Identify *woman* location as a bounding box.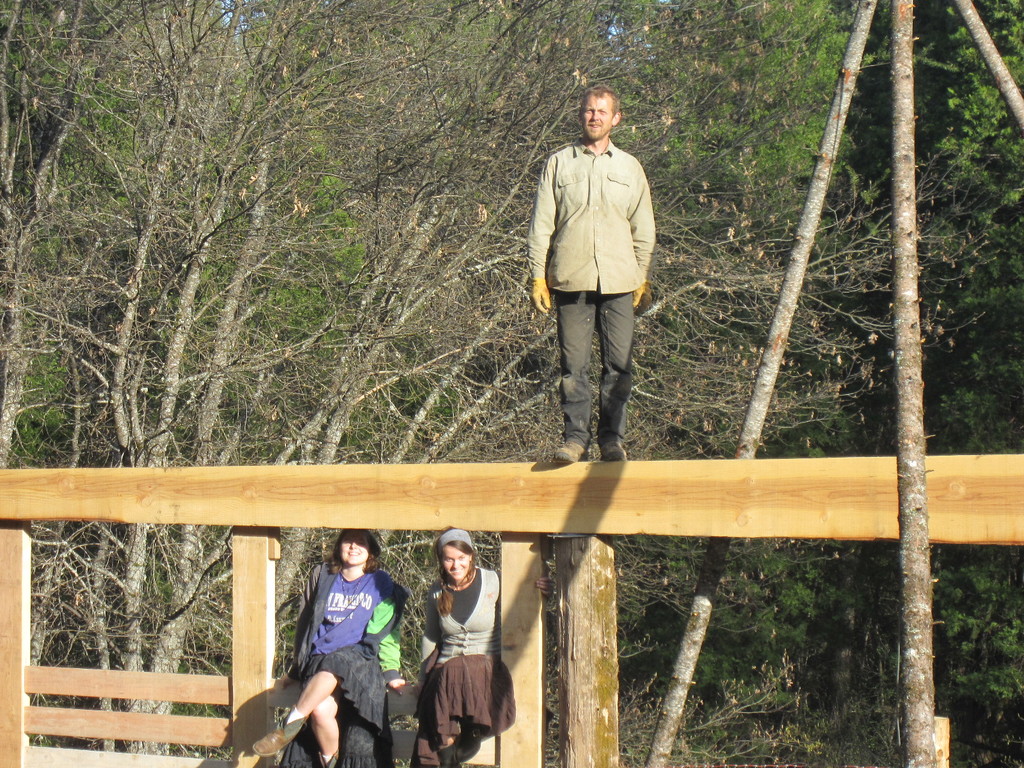
bbox=[379, 545, 497, 759].
